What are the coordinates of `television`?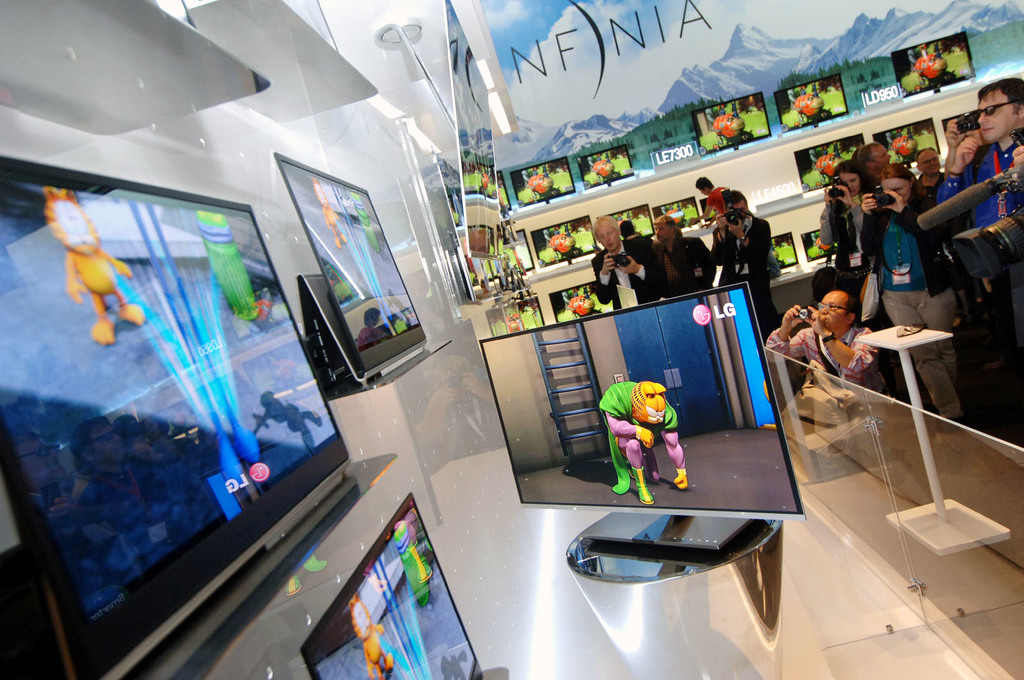
bbox=(872, 115, 939, 162).
